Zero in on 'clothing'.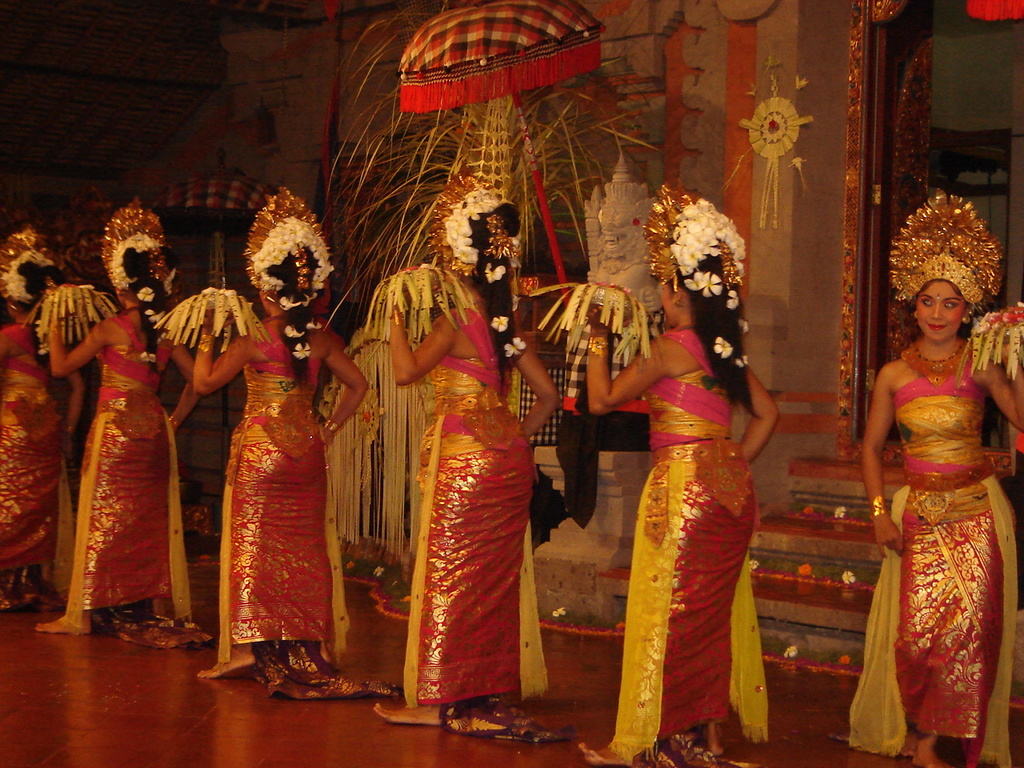
Zeroed in: [left=0, top=294, right=70, bottom=582].
